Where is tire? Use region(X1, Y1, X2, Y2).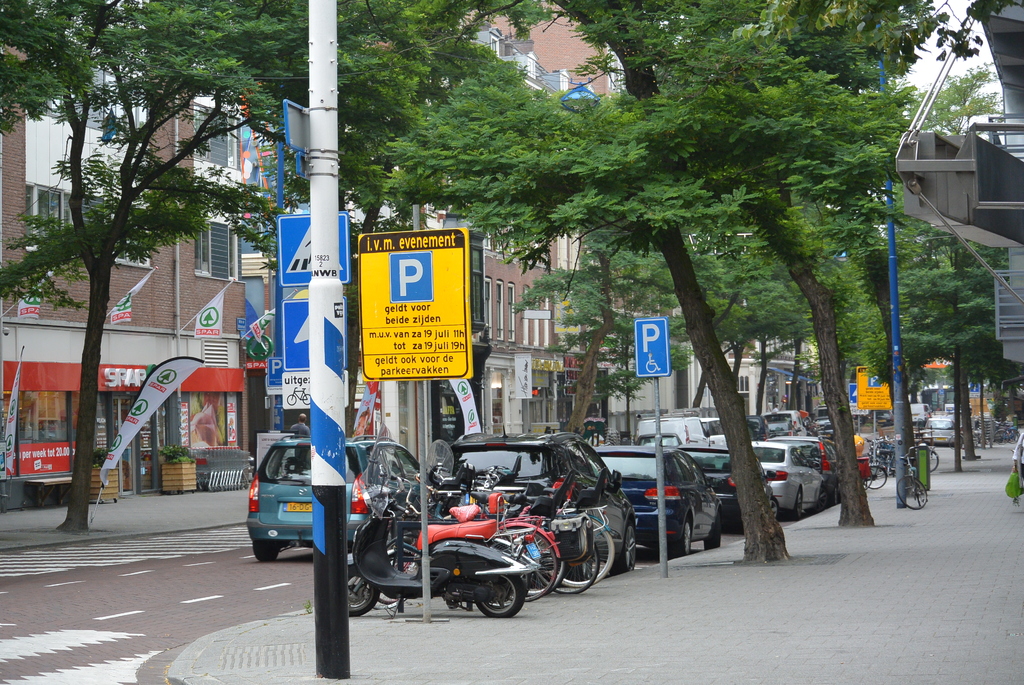
region(624, 527, 640, 567).
